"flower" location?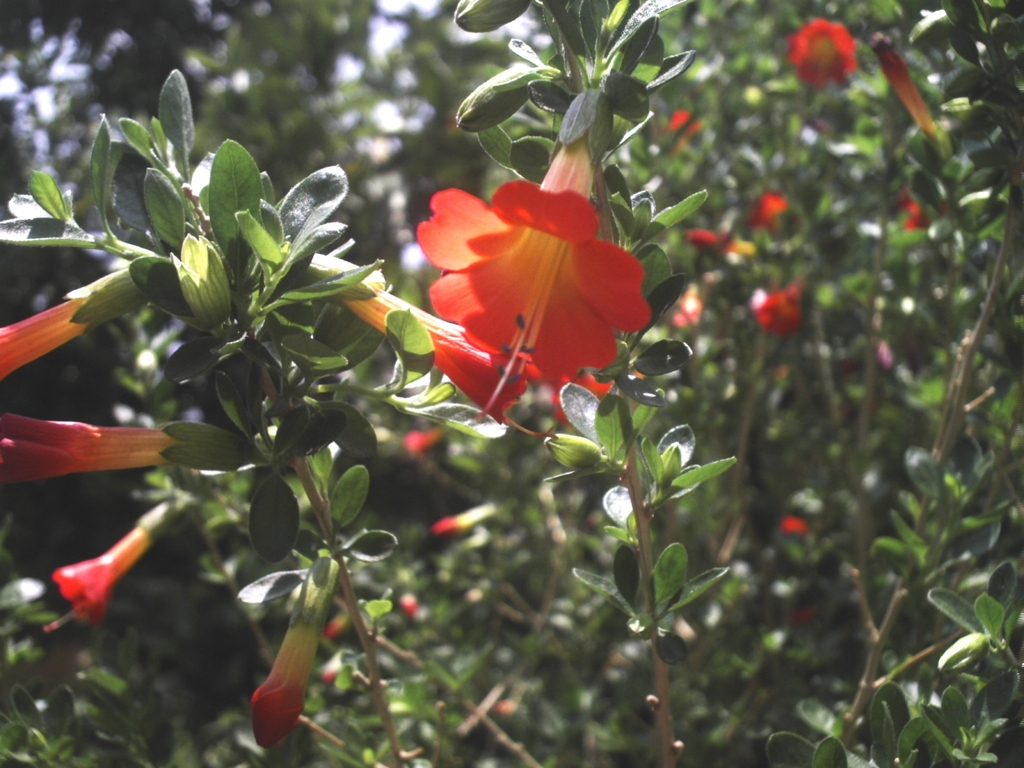
(324, 250, 612, 444)
